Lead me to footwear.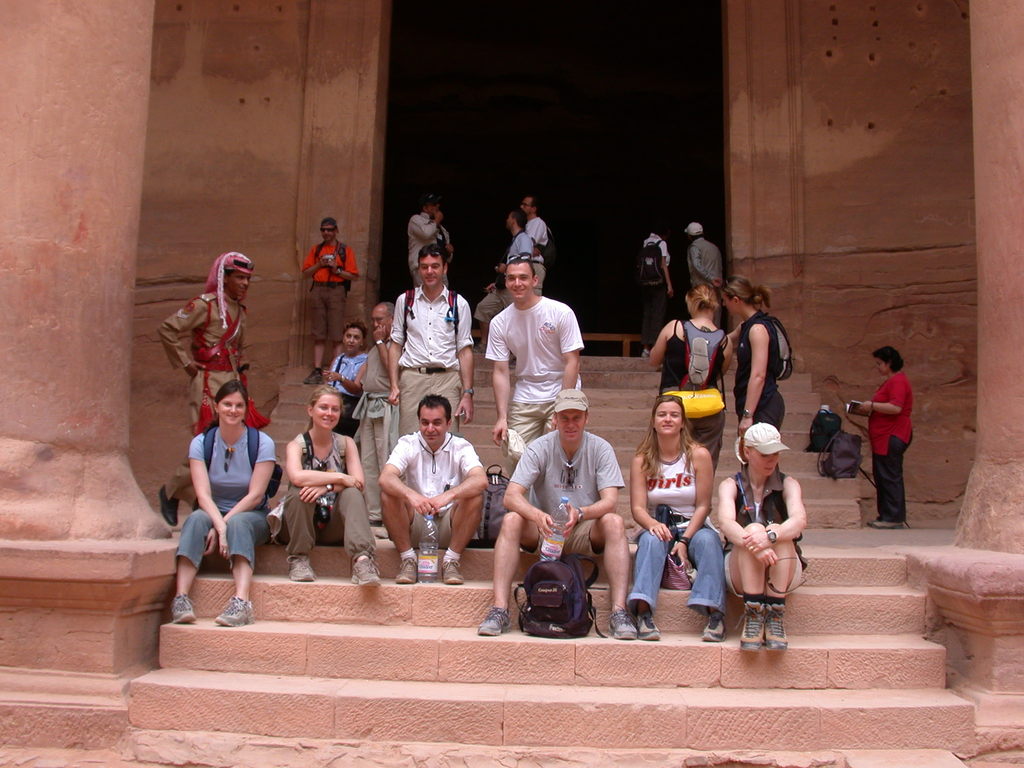
Lead to region(350, 556, 381, 589).
